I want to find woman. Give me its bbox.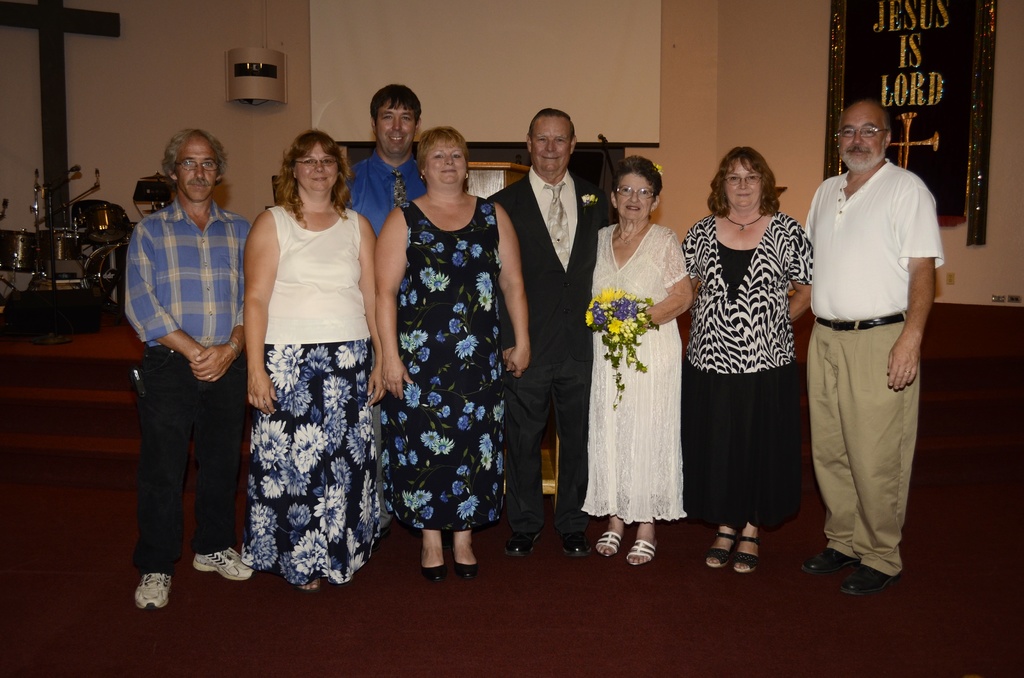
(x1=380, y1=123, x2=529, y2=584).
